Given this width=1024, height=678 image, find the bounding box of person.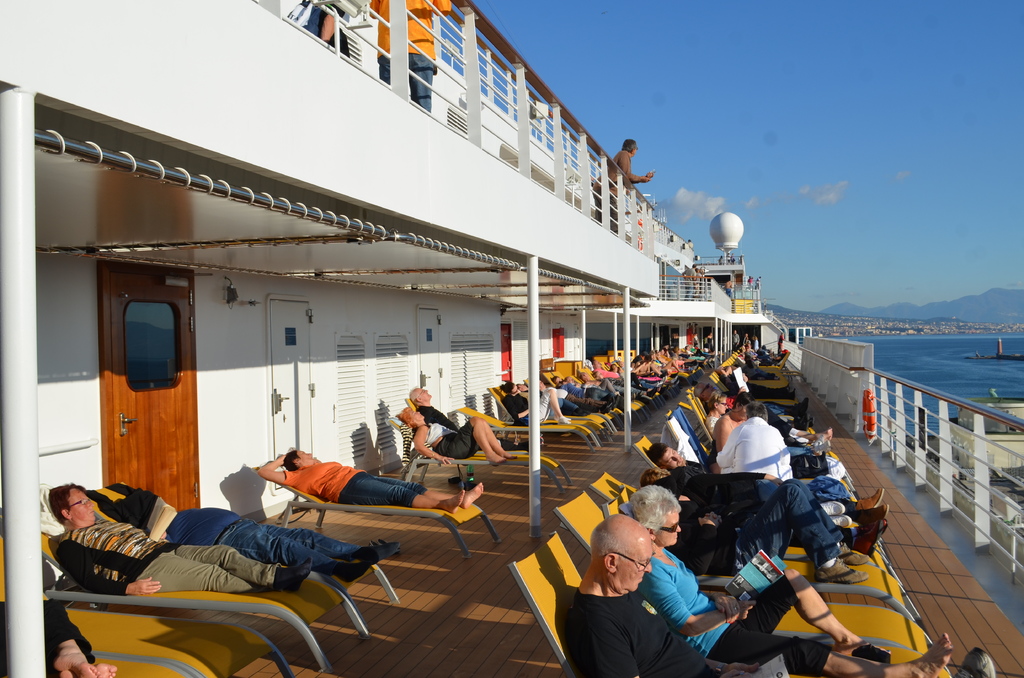
717, 403, 803, 473.
